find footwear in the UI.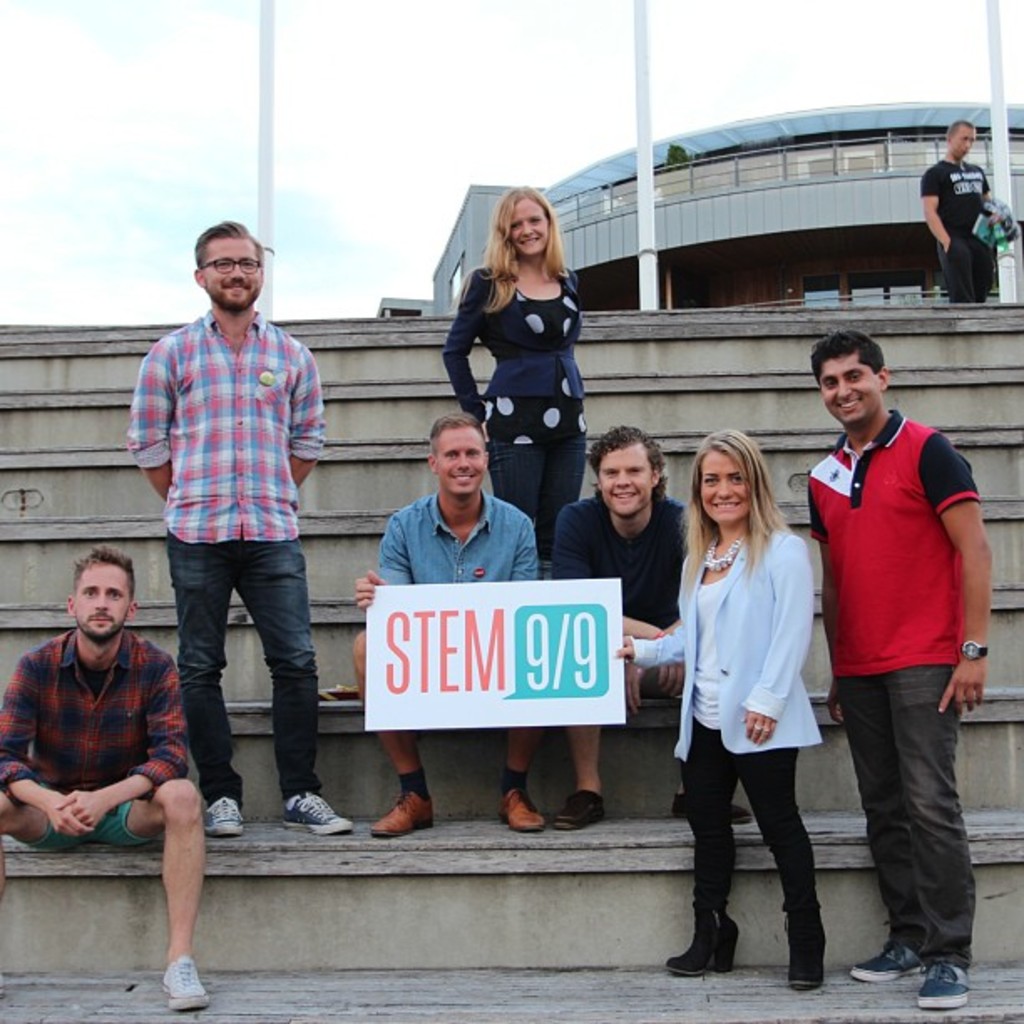
UI element at bbox=[366, 783, 437, 838].
